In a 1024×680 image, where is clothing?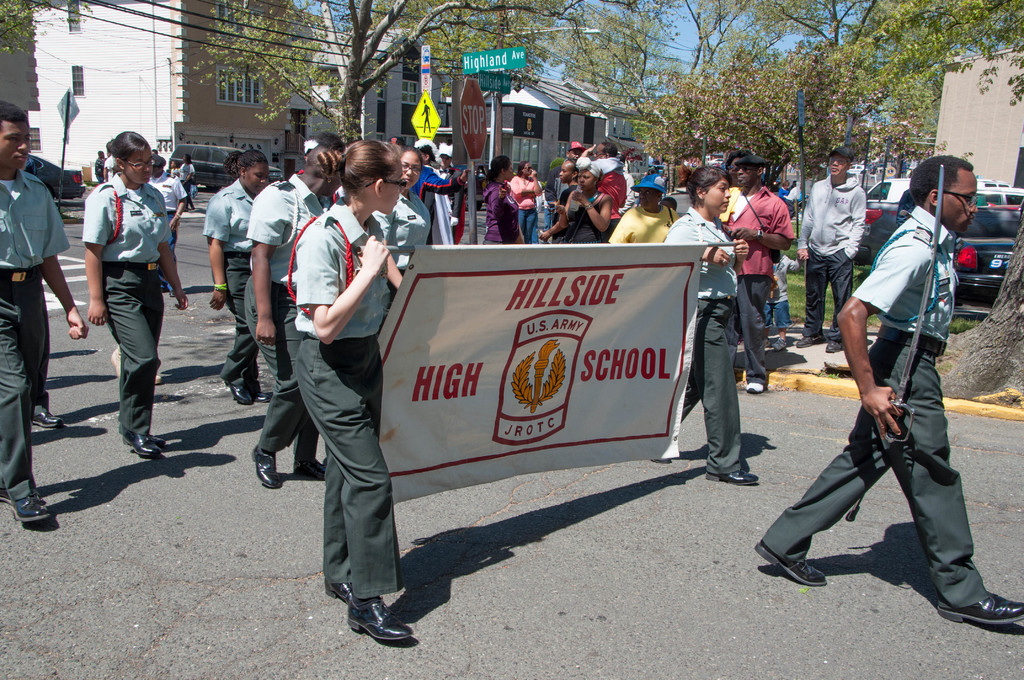
box=[153, 174, 191, 235].
